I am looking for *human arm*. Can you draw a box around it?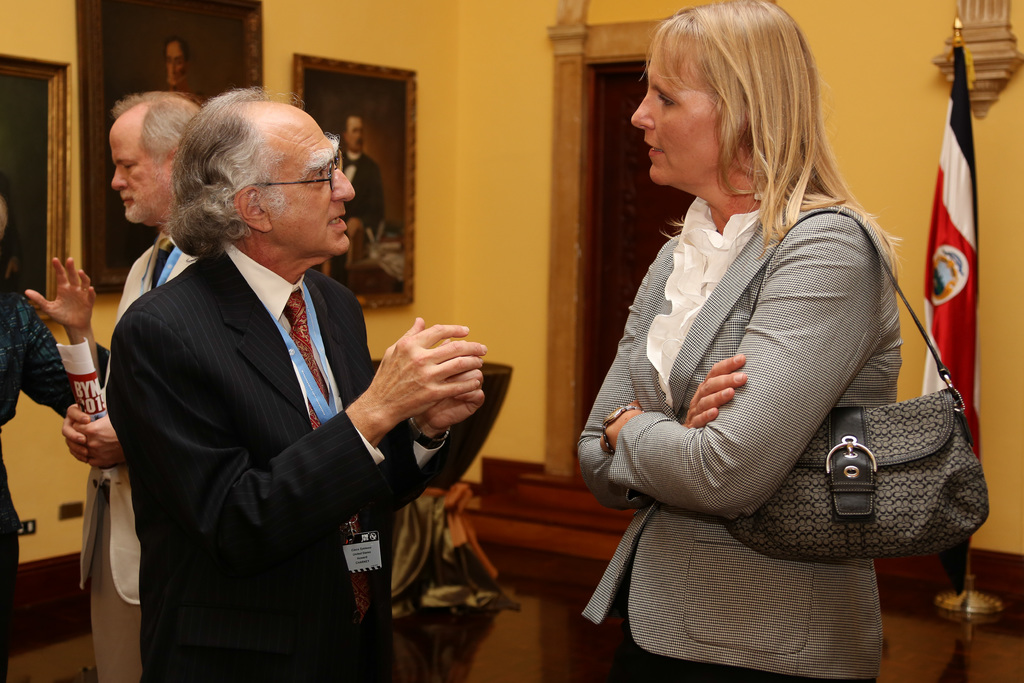
Sure, the bounding box is left=84, top=399, right=137, bottom=490.
